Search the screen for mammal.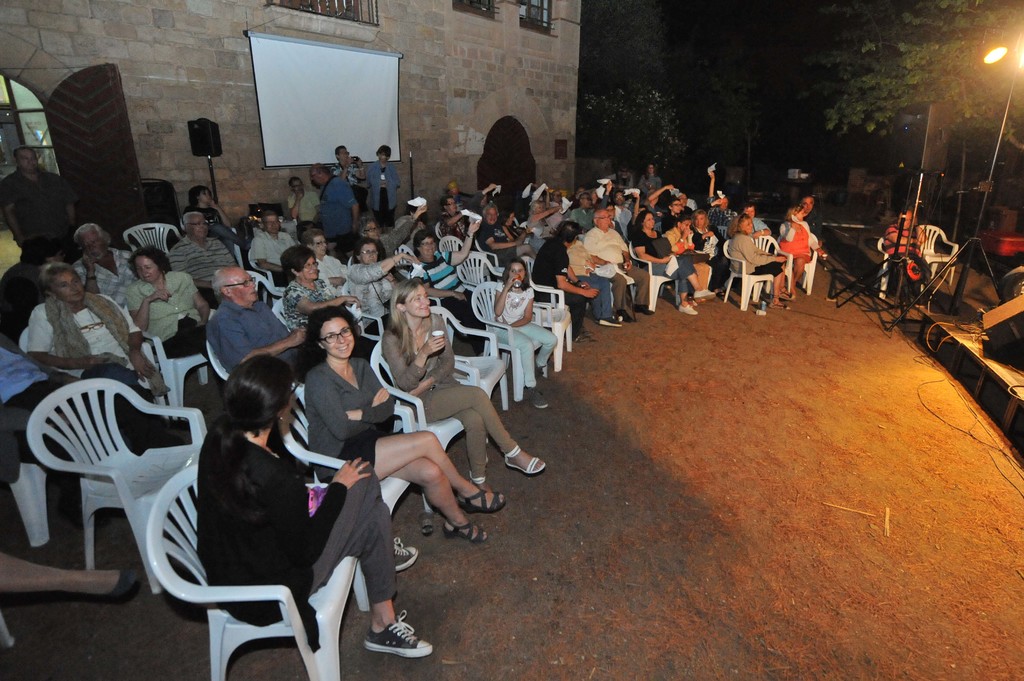
Found at {"x1": 29, "y1": 262, "x2": 154, "y2": 402}.
